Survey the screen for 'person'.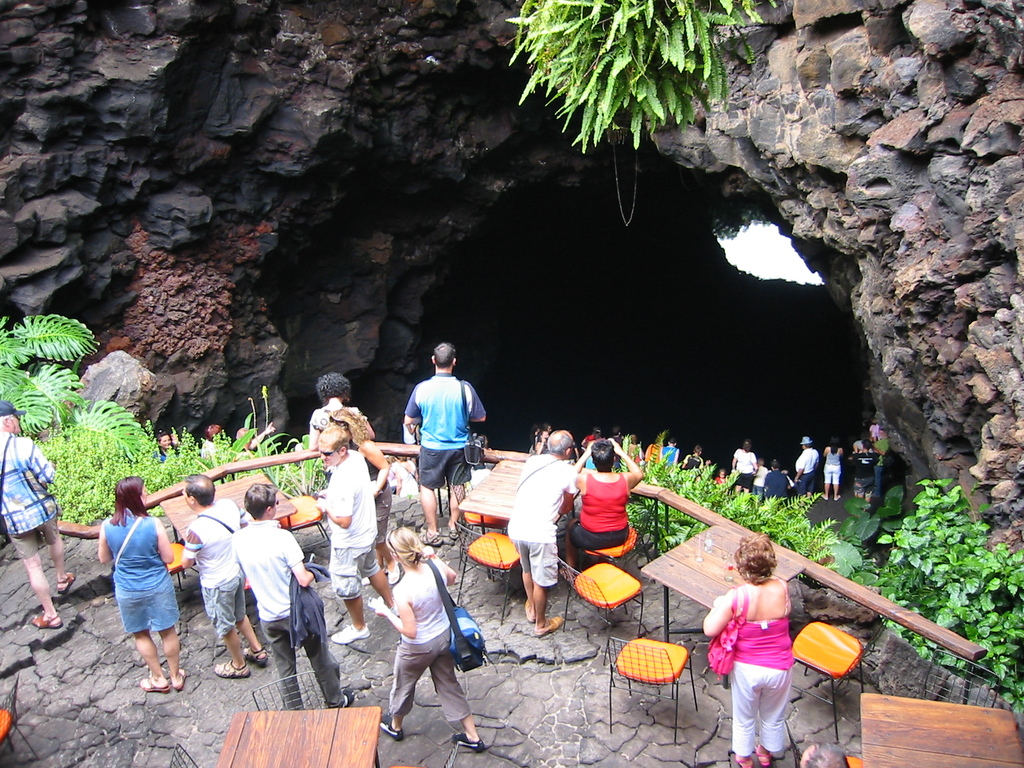
Survey found: Rect(851, 436, 877, 503).
